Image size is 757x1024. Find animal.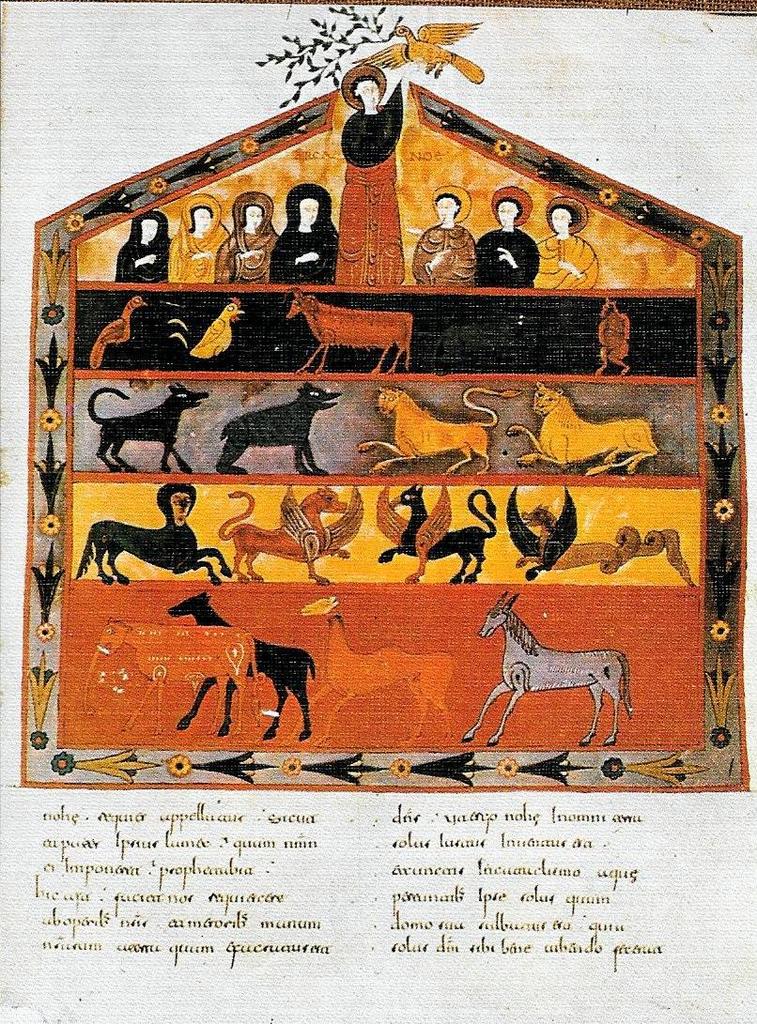
(left=456, top=593, right=639, bottom=745).
